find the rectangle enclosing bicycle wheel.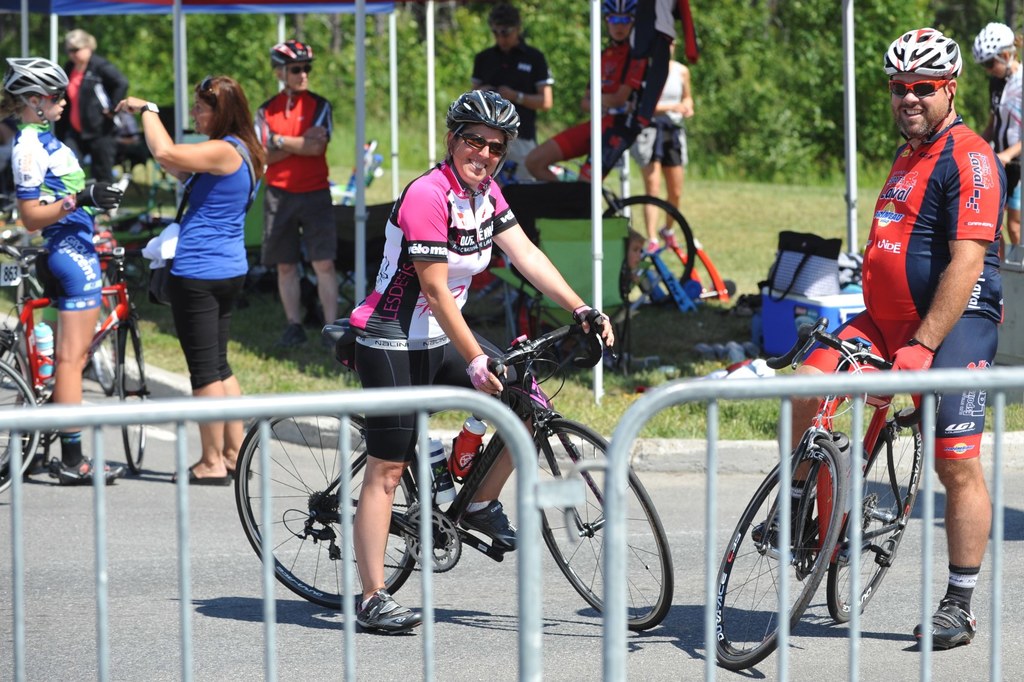
region(0, 342, 36, 466).
